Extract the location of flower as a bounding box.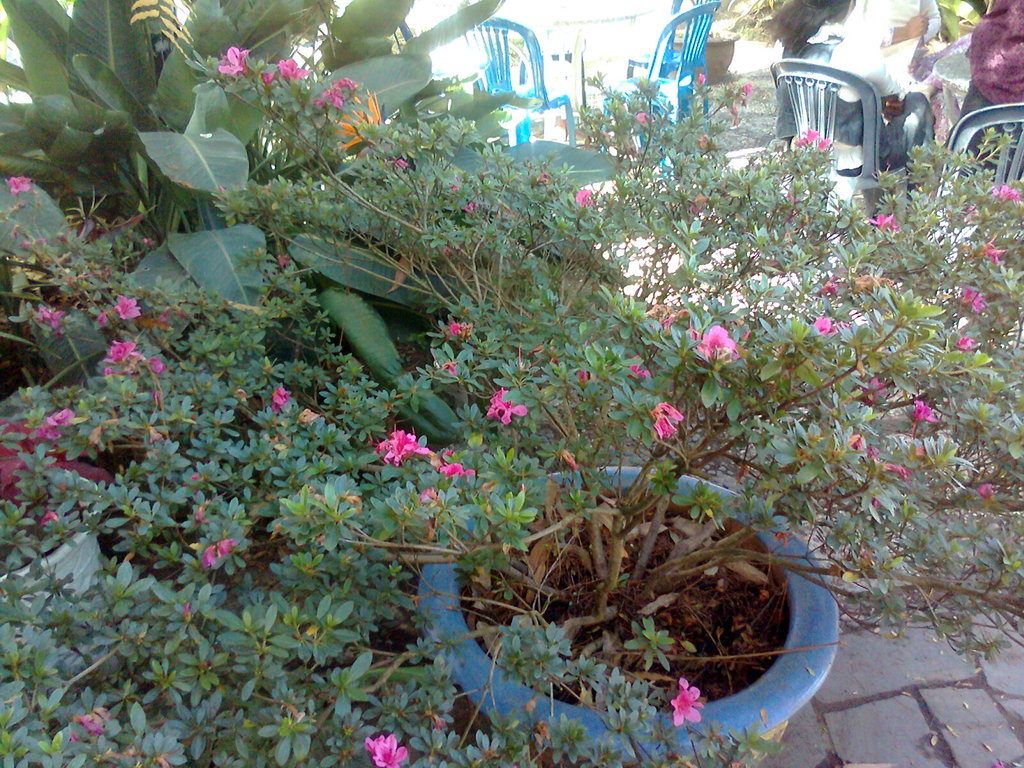
[440, 357, 456, 376].
